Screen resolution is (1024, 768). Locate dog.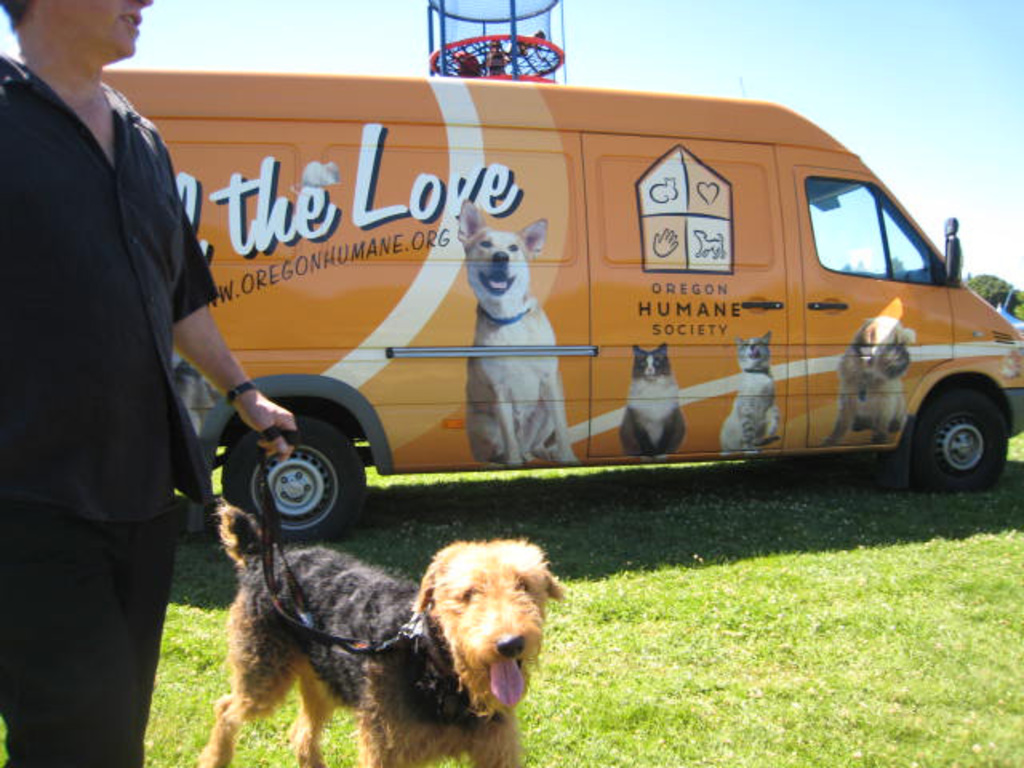
(453, 200, 582, 464).
